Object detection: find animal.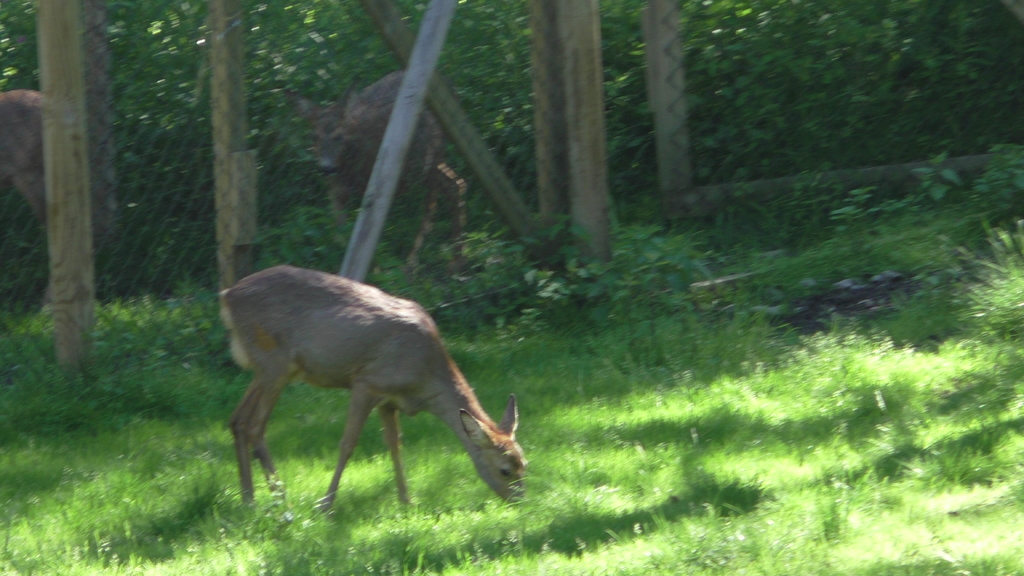
{"left": 216, "top": 266, "right": 532, "bottom": 514}.
